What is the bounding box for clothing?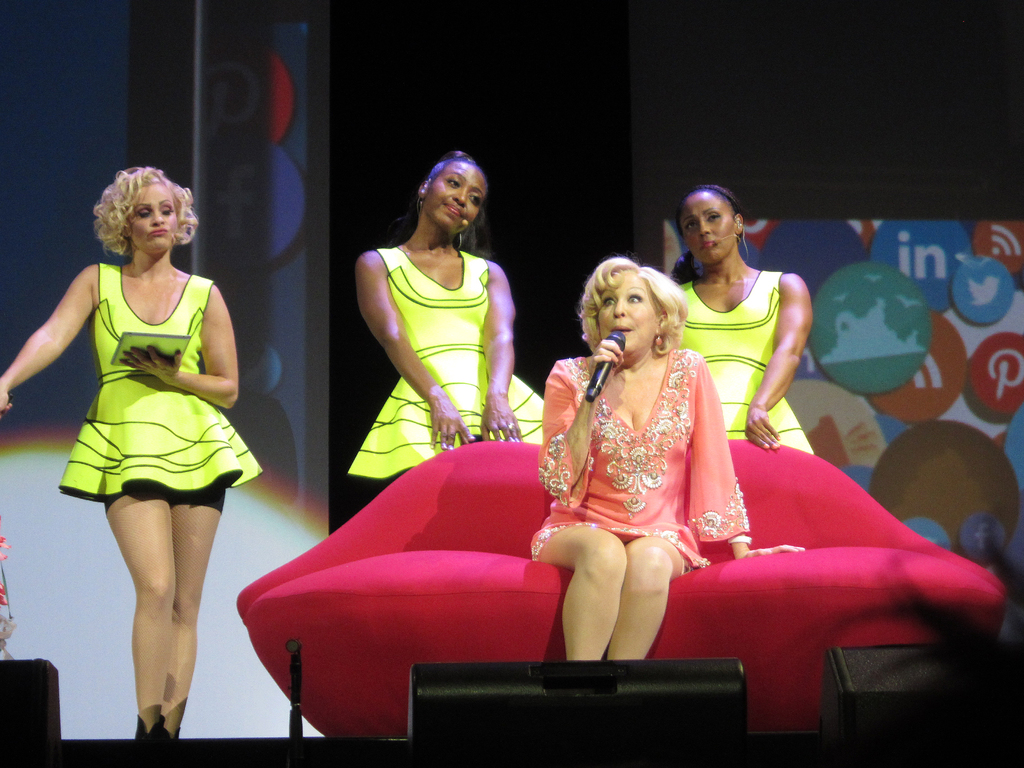
{"left": 525, "top": 351, "right": 756, "bottom": 578}.
